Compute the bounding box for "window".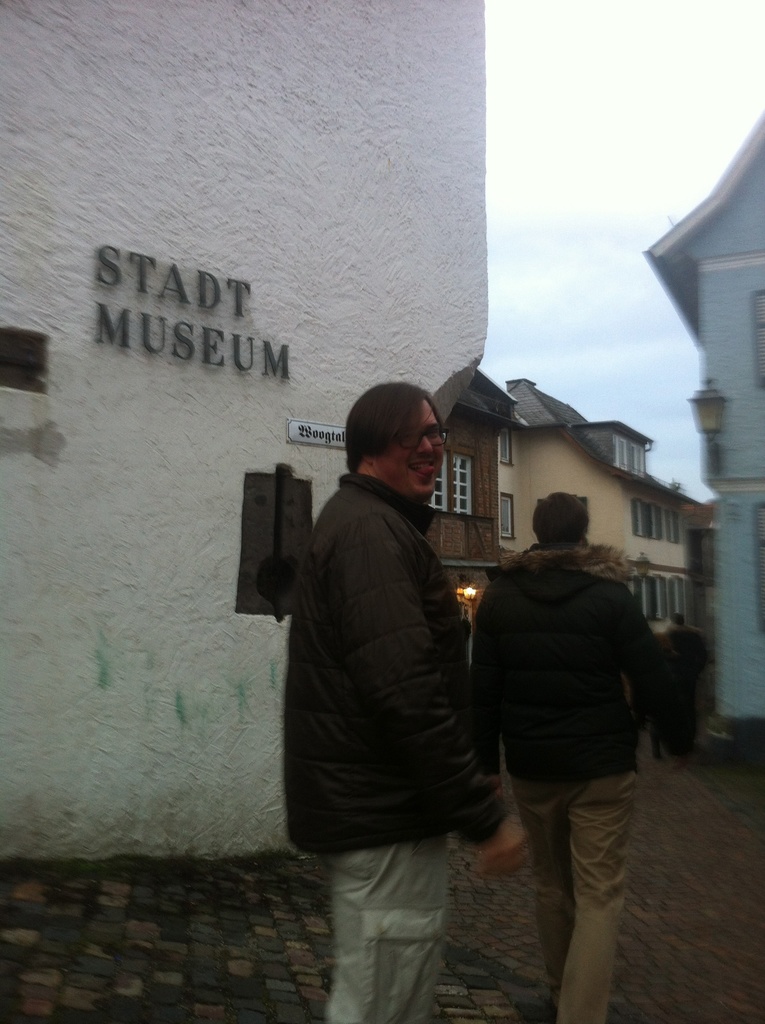
rect(495, 431, 515, 468).
